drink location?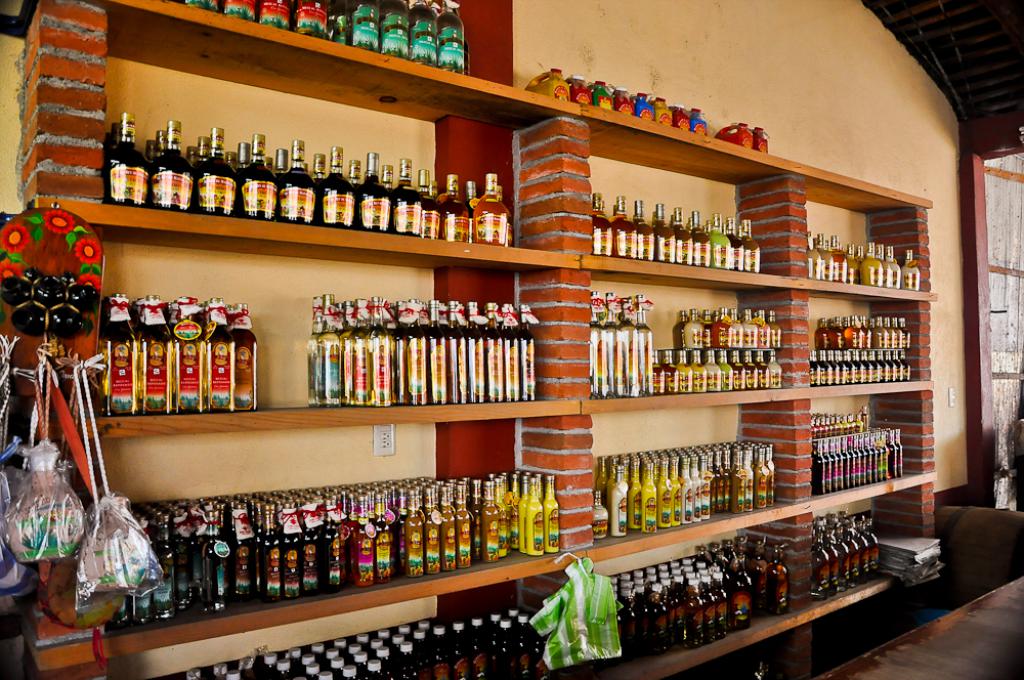
278/137/318/218
